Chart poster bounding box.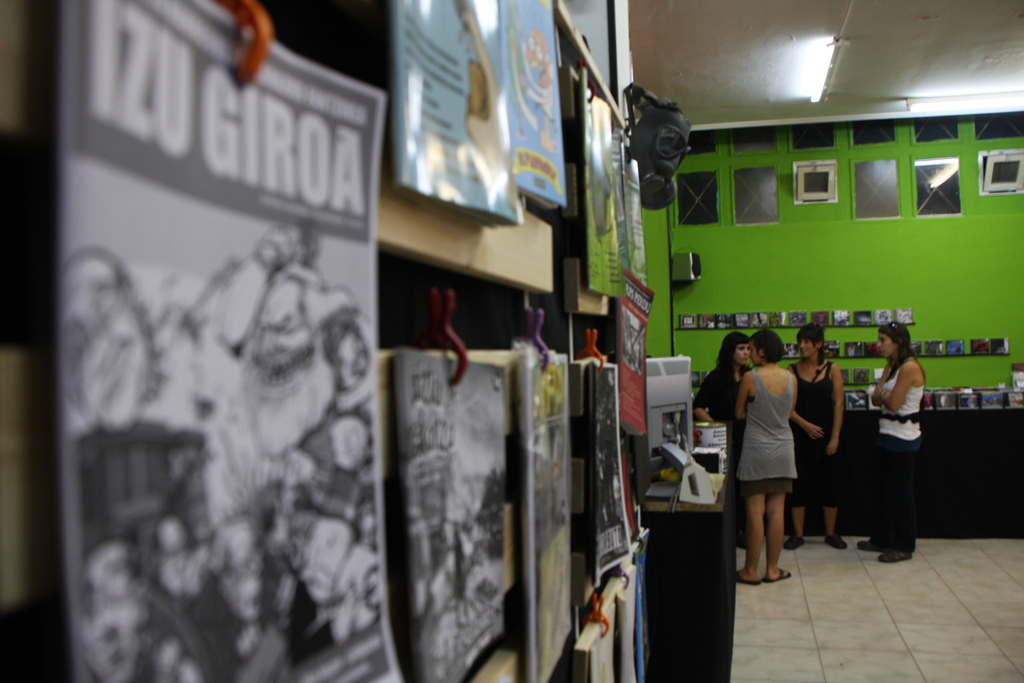
Charted: pyautogui.locateOnScreen(579, 67, 625, 293).
